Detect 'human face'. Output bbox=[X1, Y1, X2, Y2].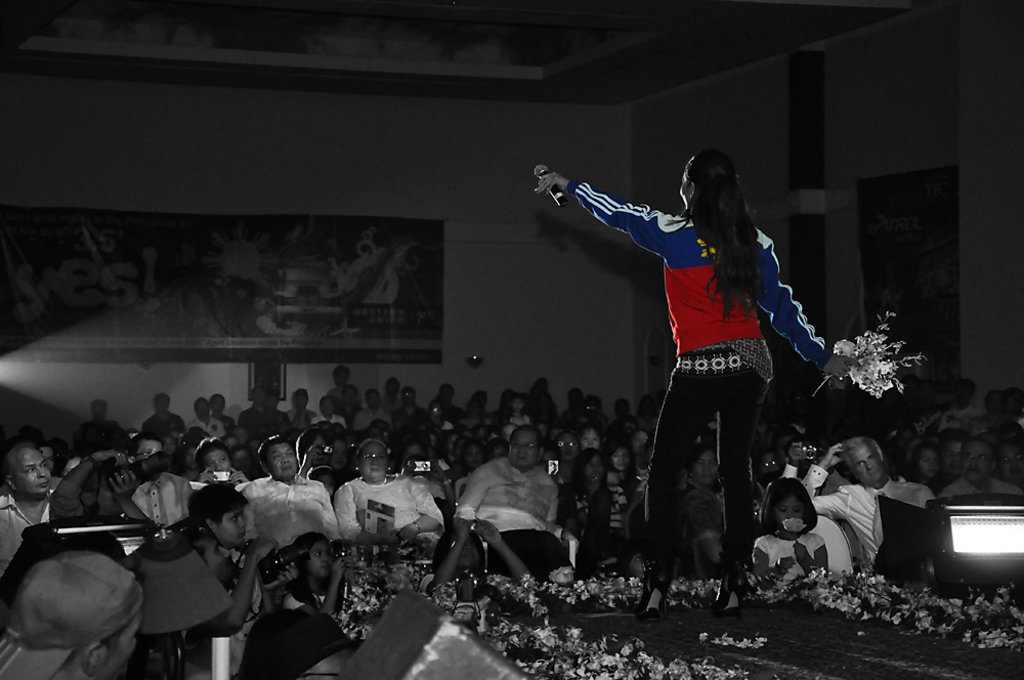
bbox=[222, 506, 244, 543].
